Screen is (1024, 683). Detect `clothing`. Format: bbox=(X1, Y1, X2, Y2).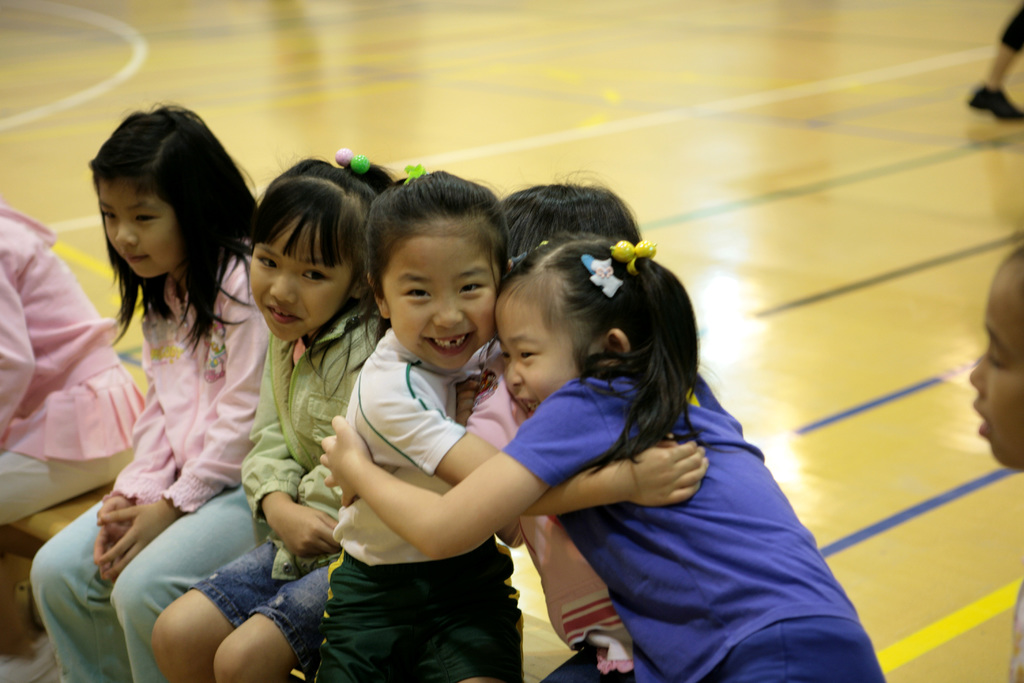
bbox=(502, 356, 888, 682).
